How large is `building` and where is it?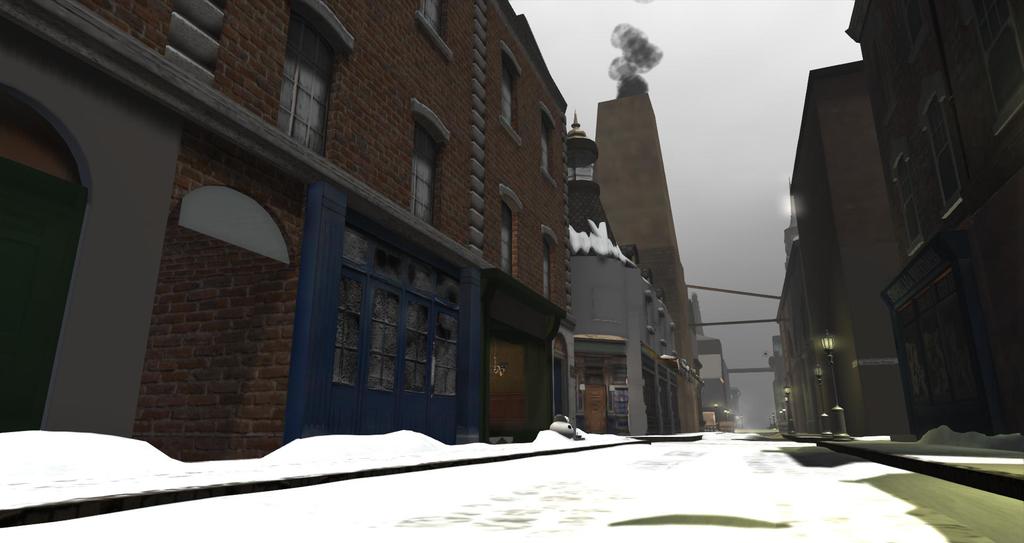
Bounding box: (589,72,700,444).
